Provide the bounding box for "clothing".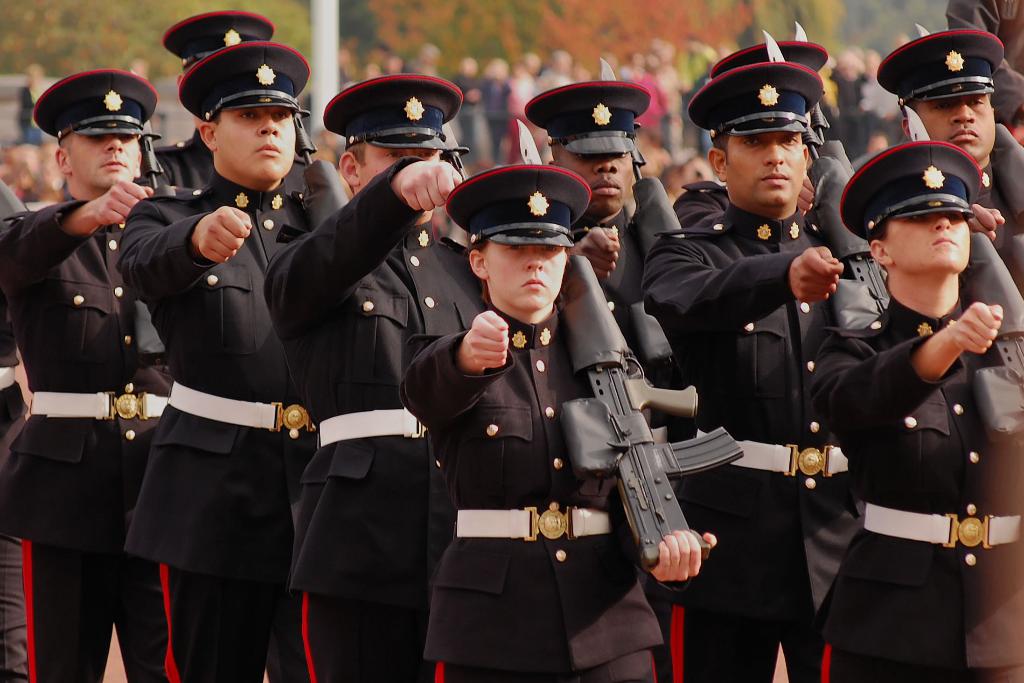
detection(0, 196, 132, 682).
